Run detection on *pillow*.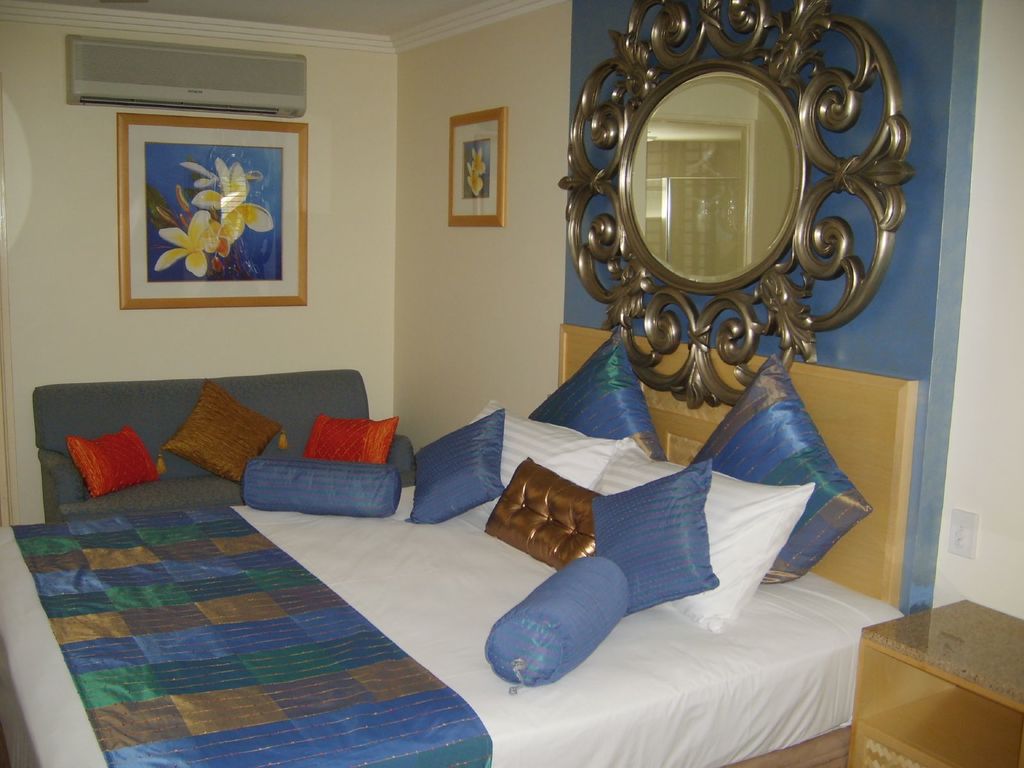
Result: pyautogui.locateOnScreen(690, 355, 867, 591).
